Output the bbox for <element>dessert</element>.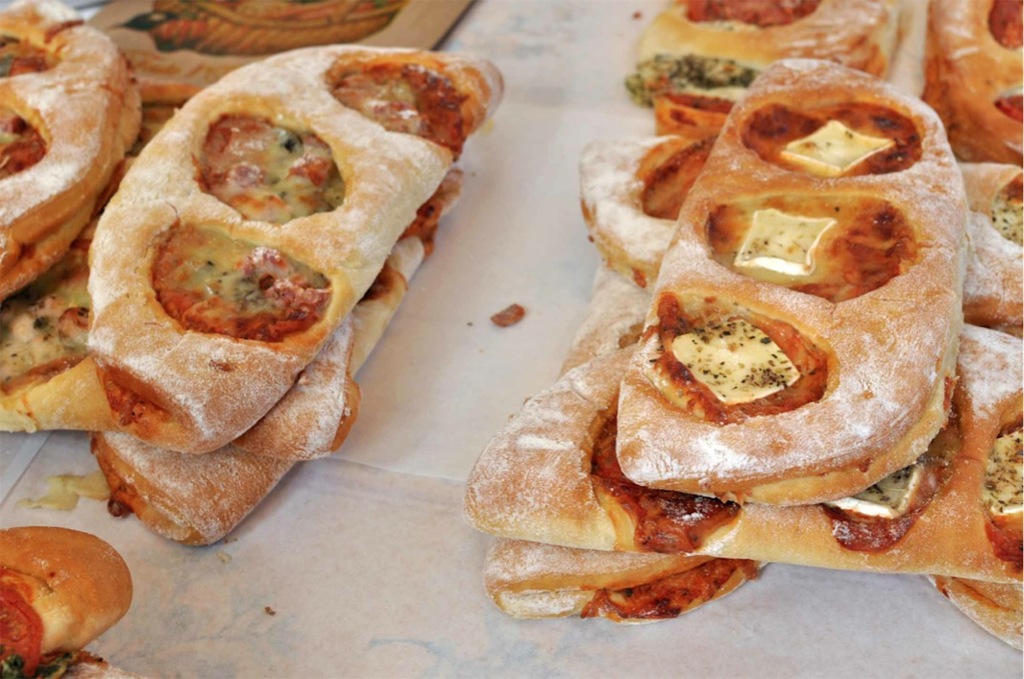
<box>570,86,971,594</box>.
